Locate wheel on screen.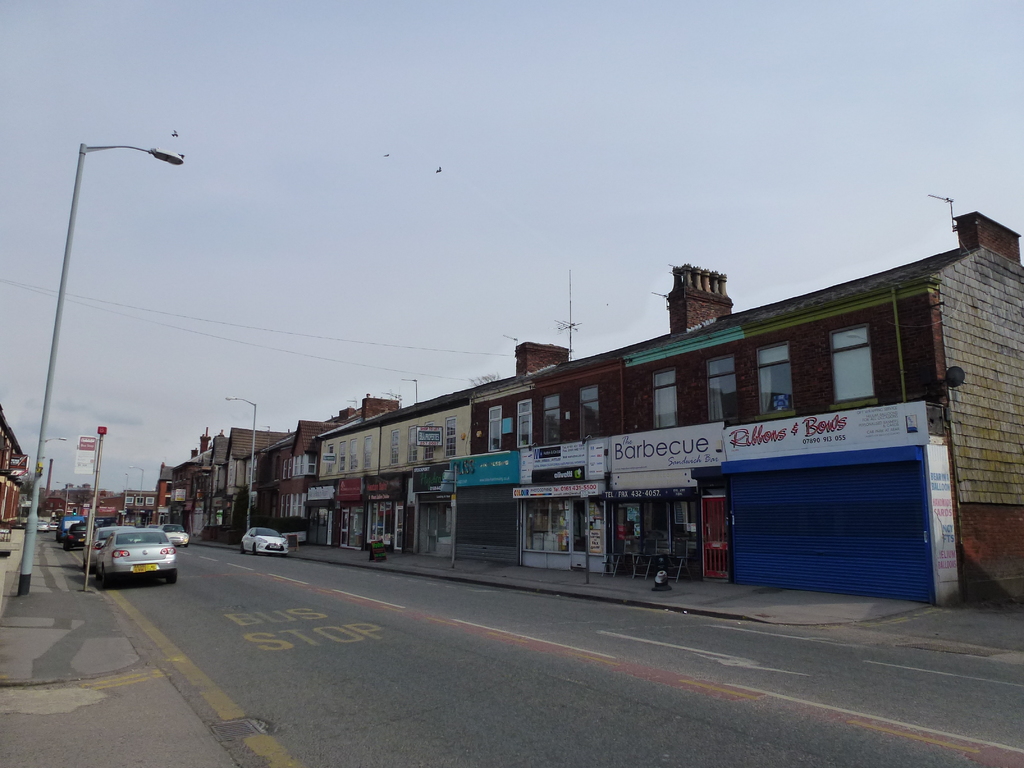
On screen at [x1=255, y1=545, x2=257, y2=557].
